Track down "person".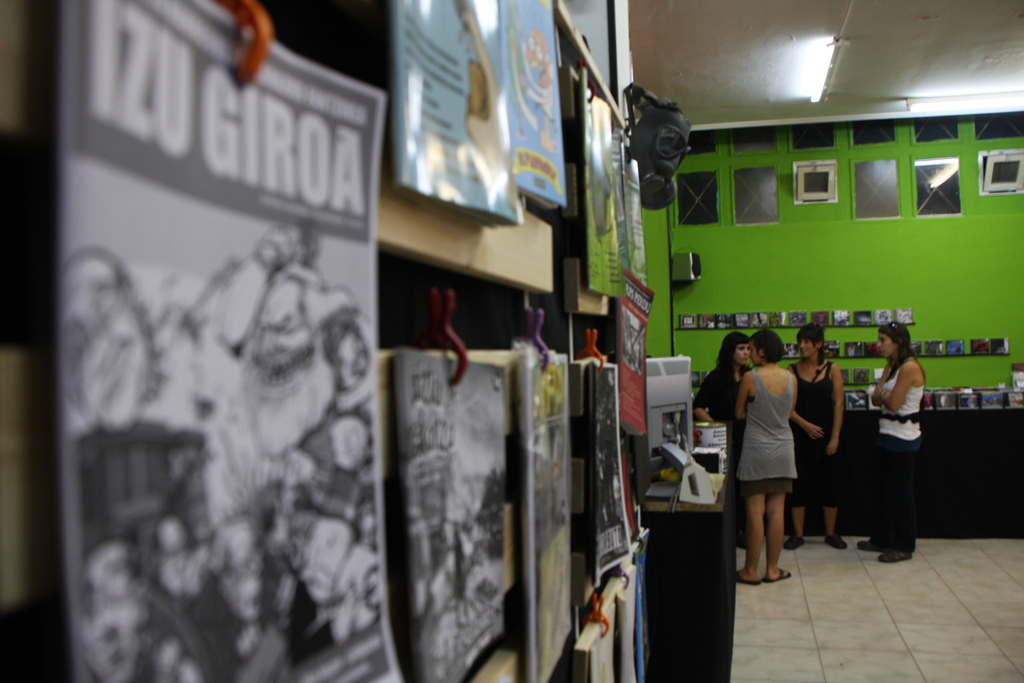
Tracked to {"left": 732, "top": 322, "right": 787, "bottom": 583}.
